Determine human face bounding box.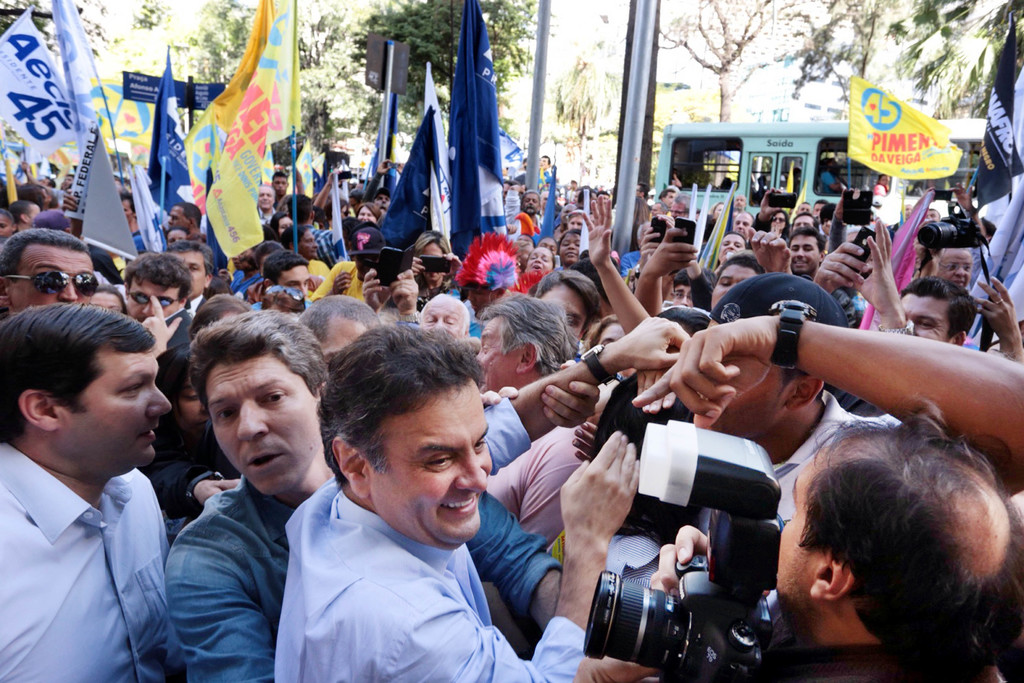
Determined: (x1=899, y1=293, x2=952, y2=342).
